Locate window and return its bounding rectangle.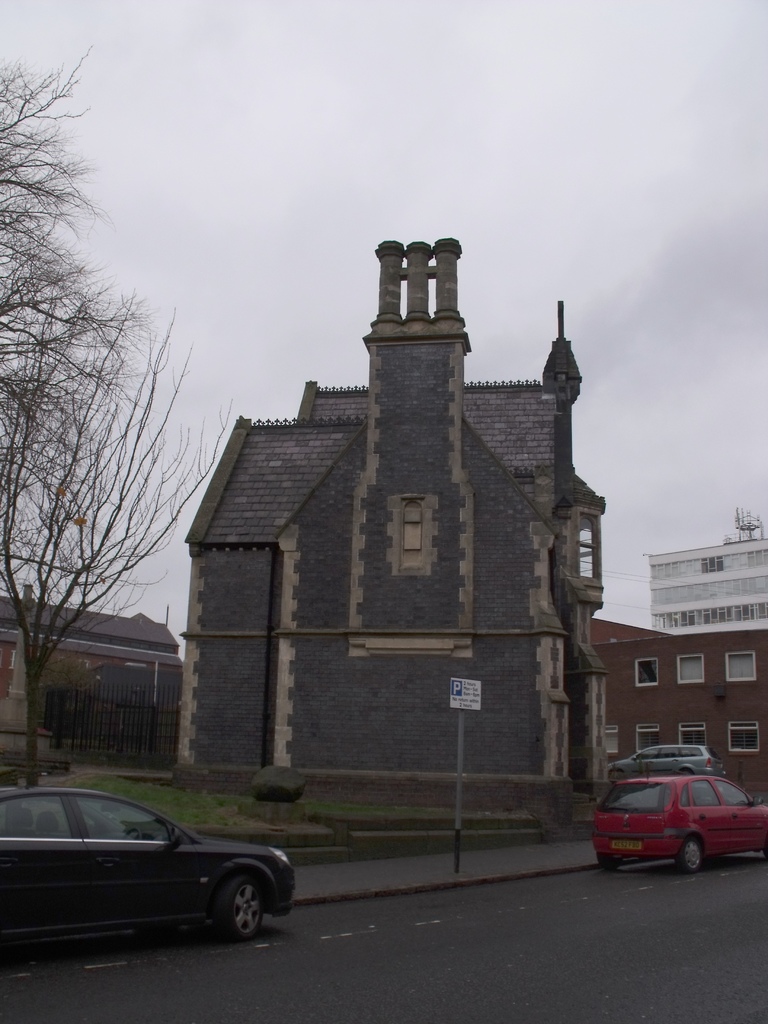
BBox(607, 725, 618, 755).
